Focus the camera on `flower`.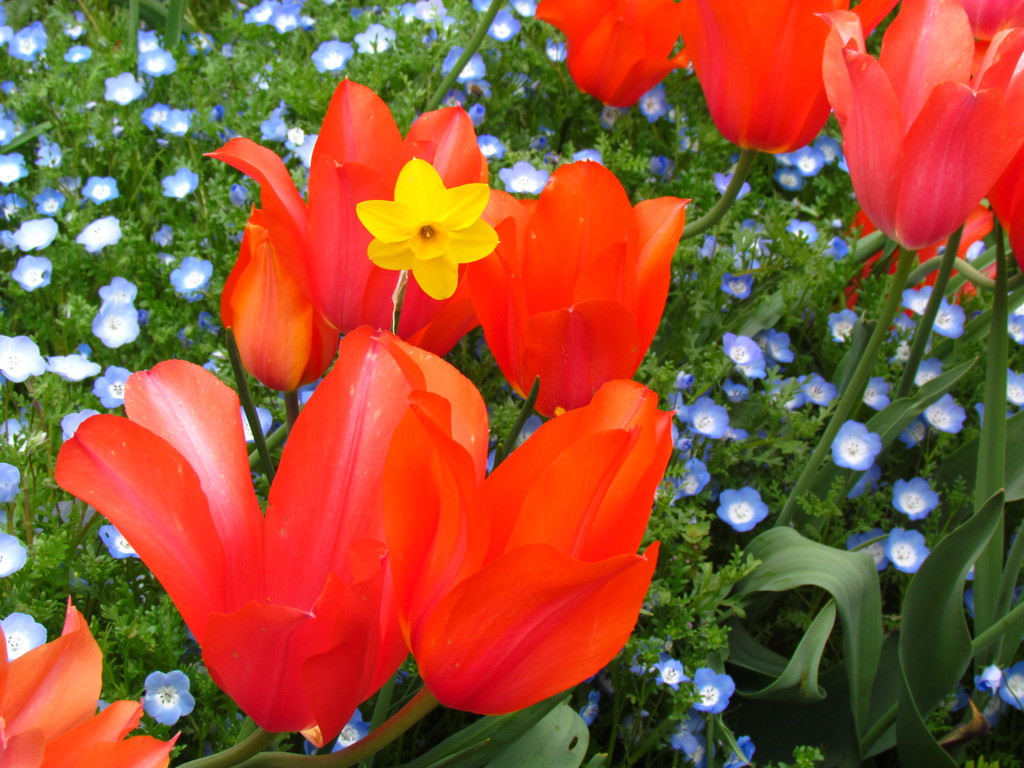
Focus region: crop(4, 610, 49, 659).
